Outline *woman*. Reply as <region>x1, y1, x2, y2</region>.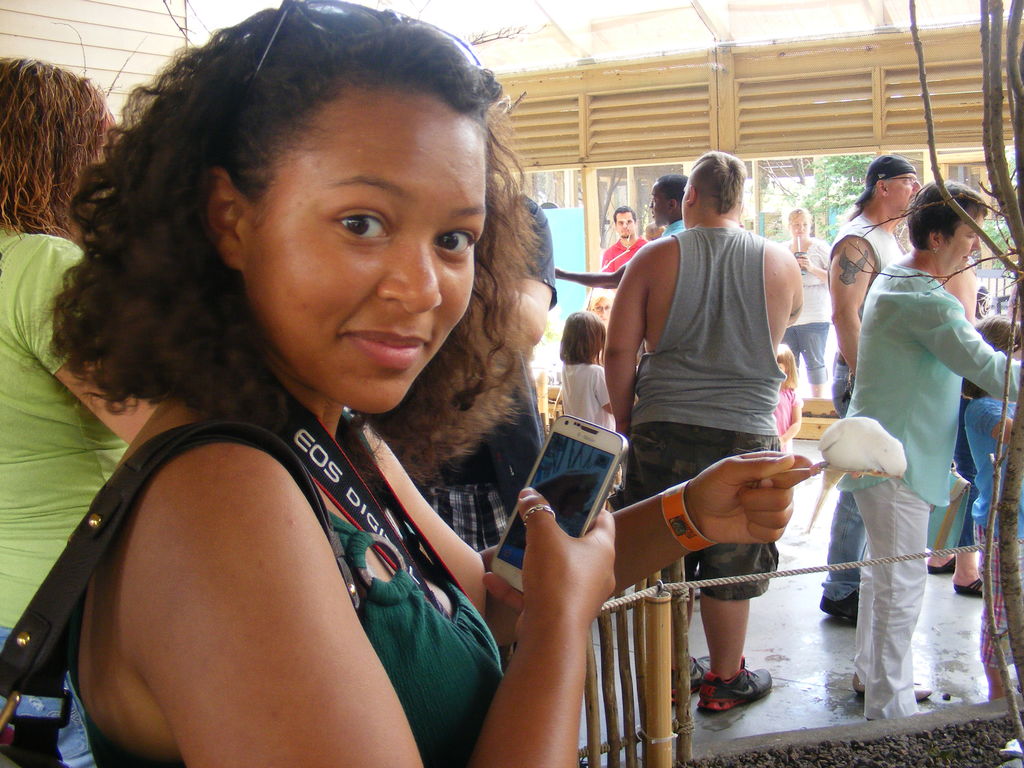
<region>19, 32, 683, 758</region>.
